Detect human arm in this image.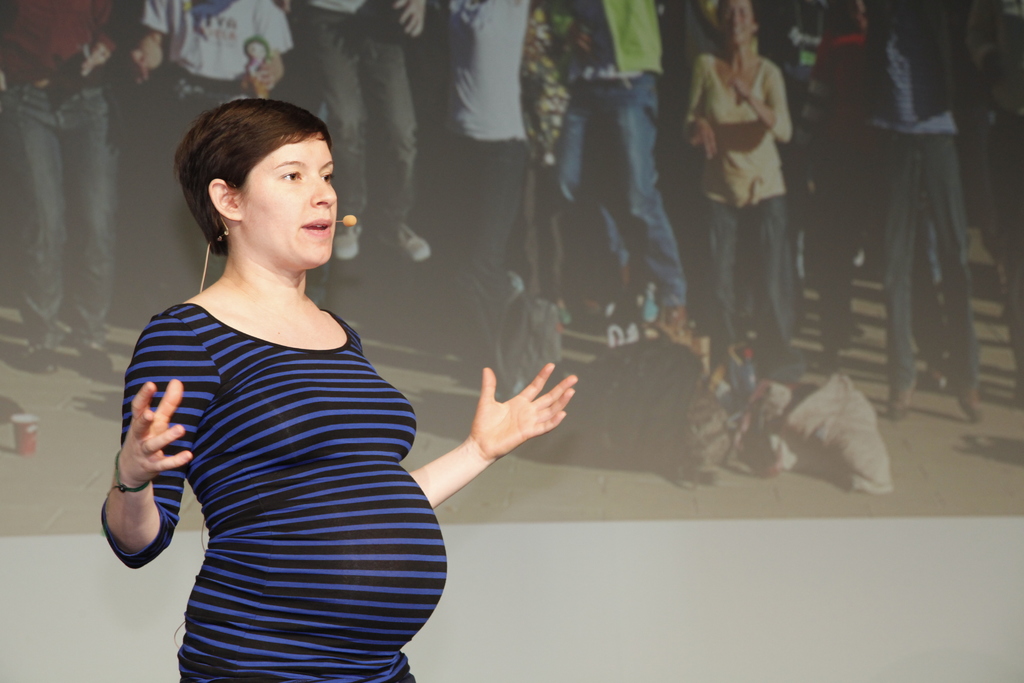
Detection: (x1=101, y1=315, x2=189, y2=565).
